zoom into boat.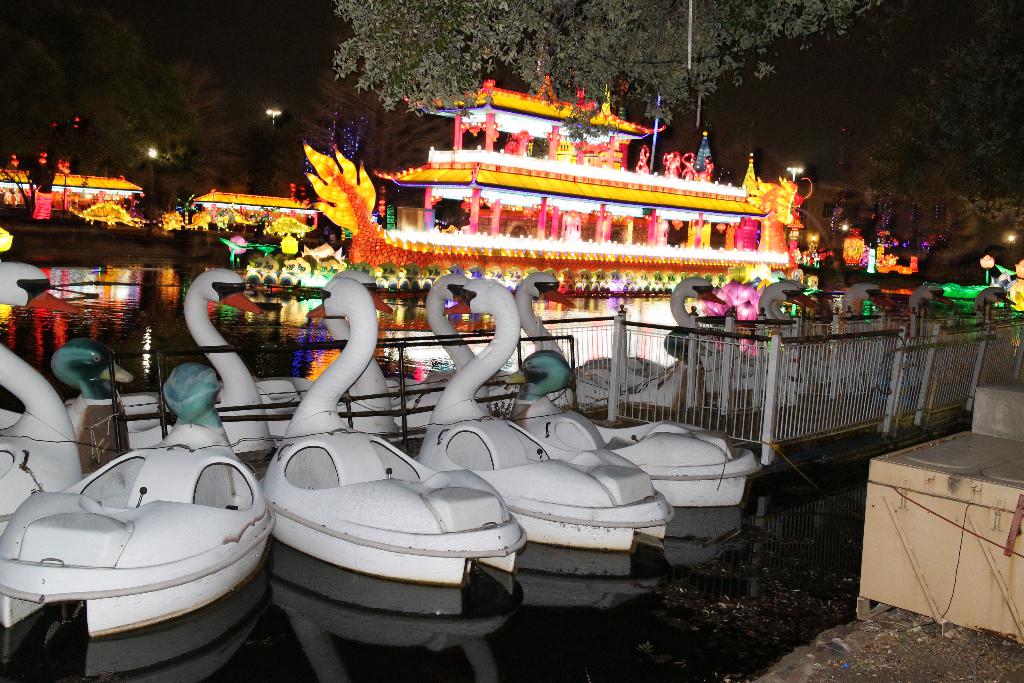
Zoom target: {"left": 303, "top": 62, "right": 806, "bottom": 295}.
